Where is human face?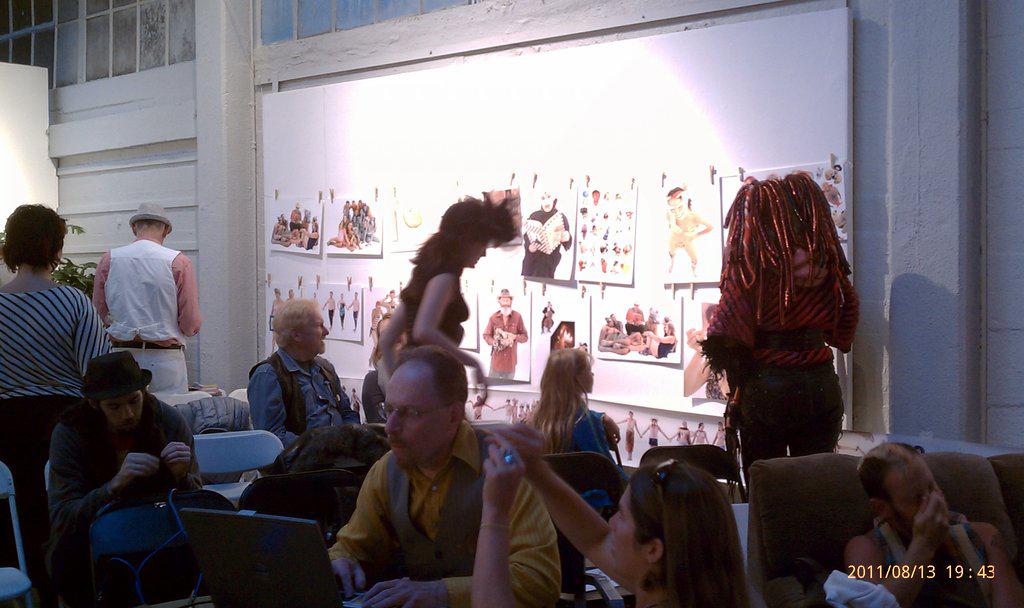
pyautogui.locateOnScreen(499, 300, 508, 306).
